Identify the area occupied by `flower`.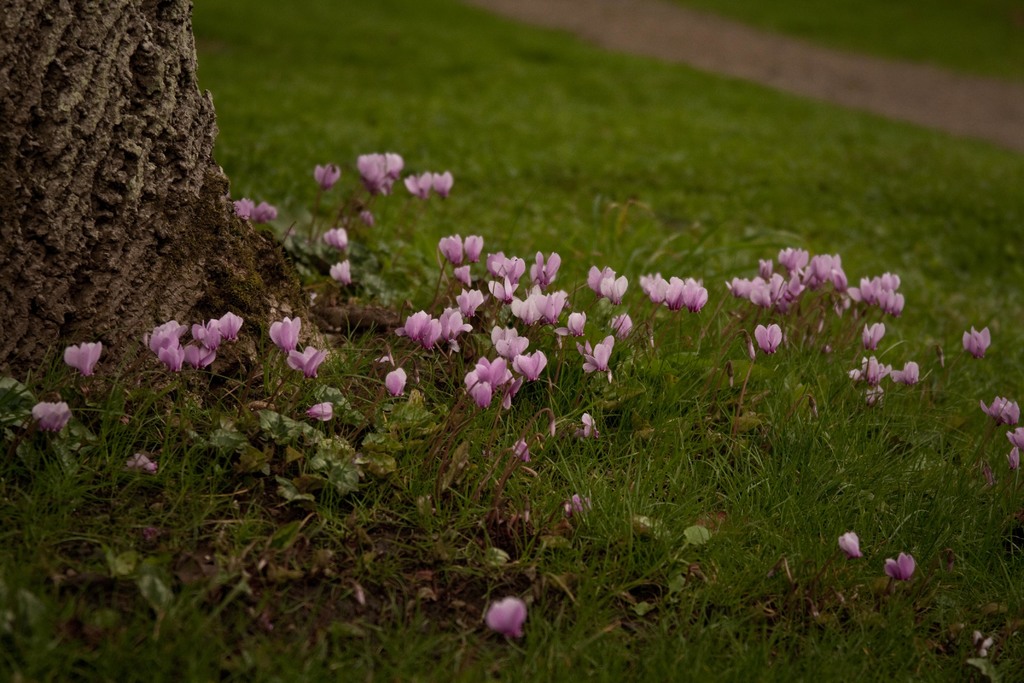
Area: locate(598, 273, 629, 308).
